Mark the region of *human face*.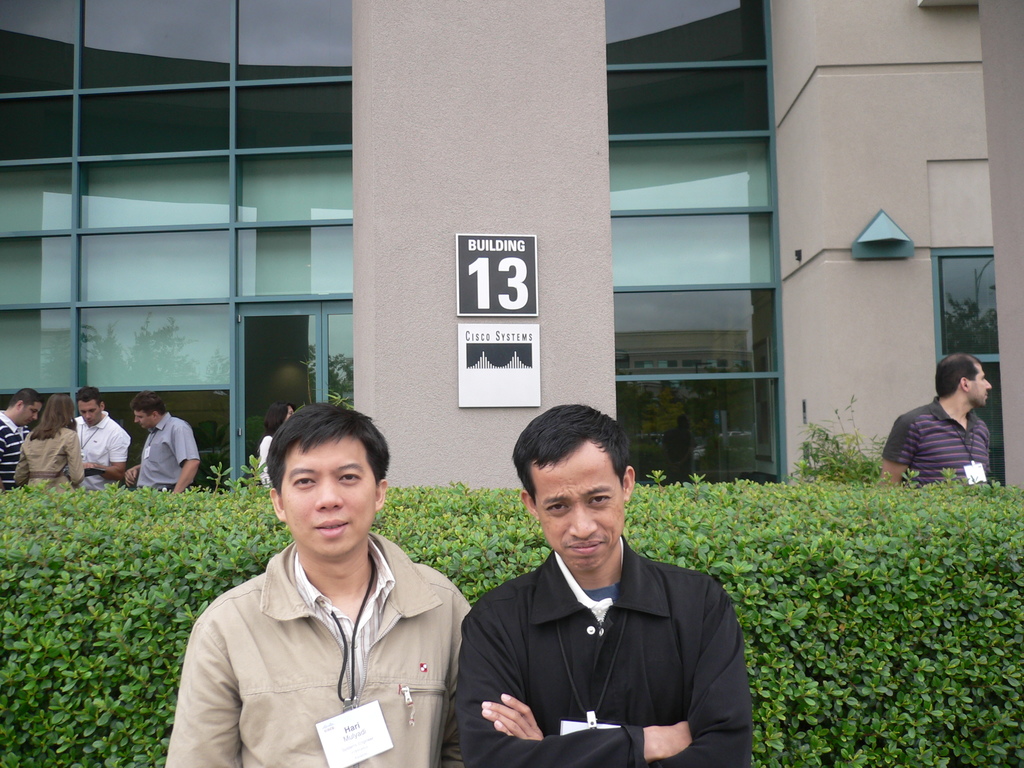
Region: Rect(520, 430, 635, 570).
